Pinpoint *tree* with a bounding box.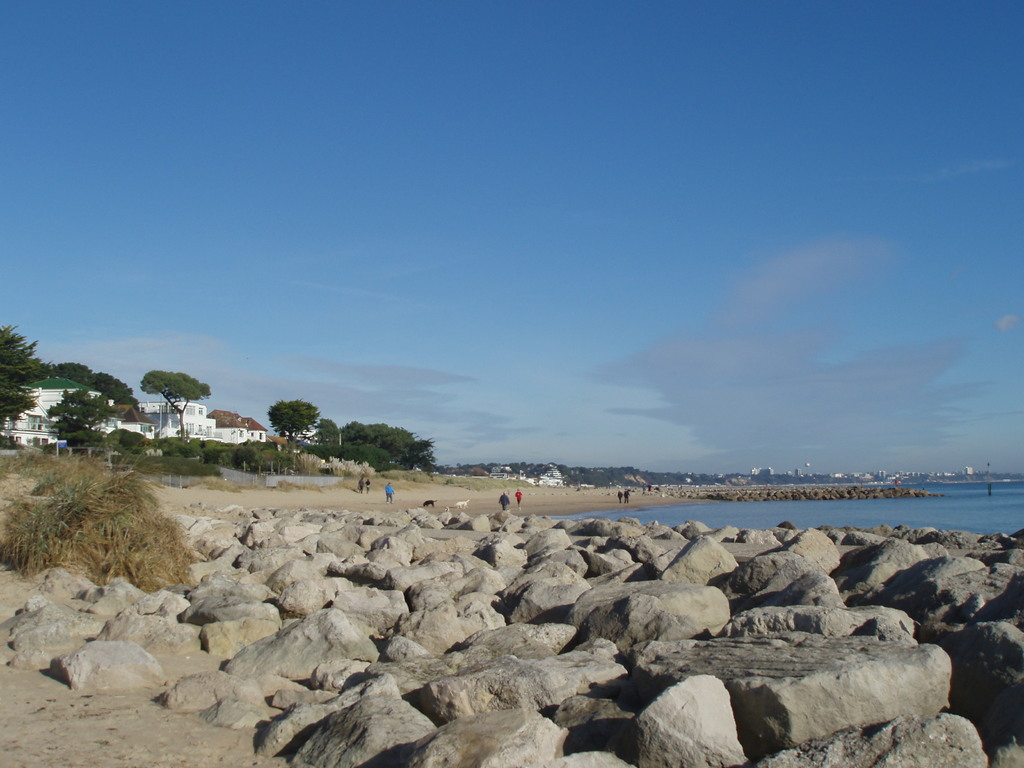
region(0, 322, 43, 442).
